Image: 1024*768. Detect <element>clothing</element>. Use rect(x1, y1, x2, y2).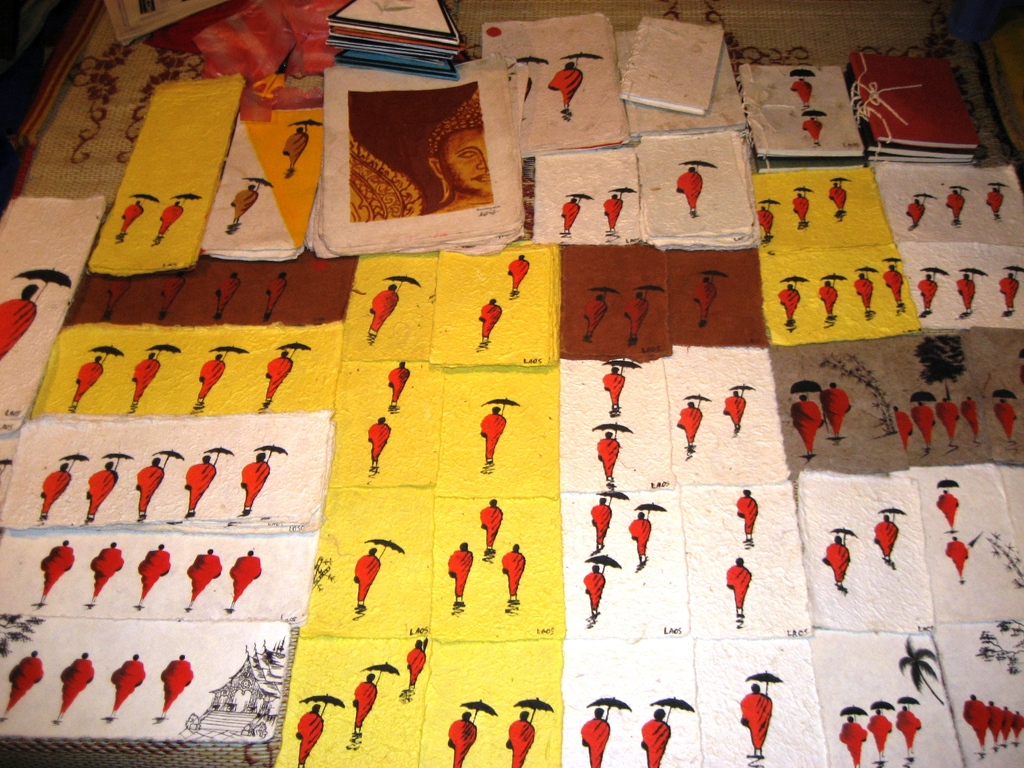
rect(953, 281, 970, 305).
